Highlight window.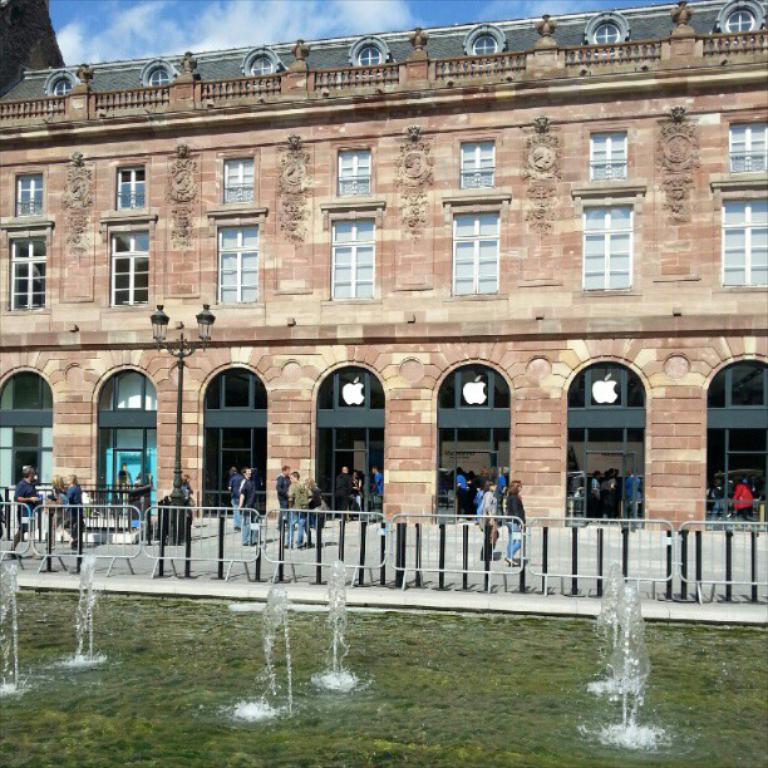
Highlighted region: Rect(457, 129, 487, 188).
